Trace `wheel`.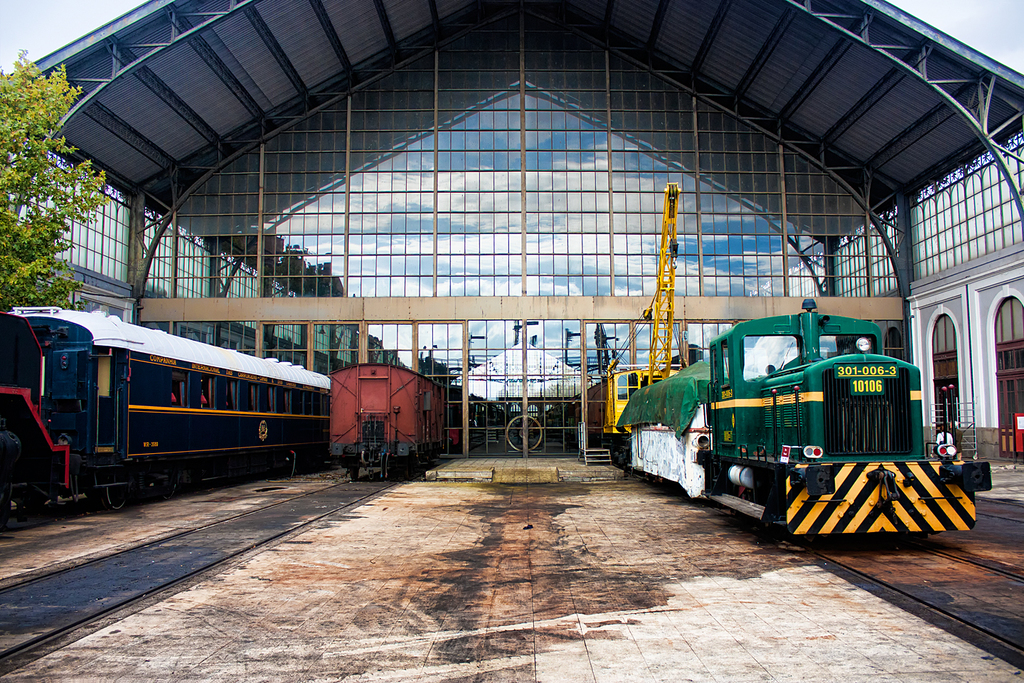
Traced to box=[100, 487, 132, 512].
